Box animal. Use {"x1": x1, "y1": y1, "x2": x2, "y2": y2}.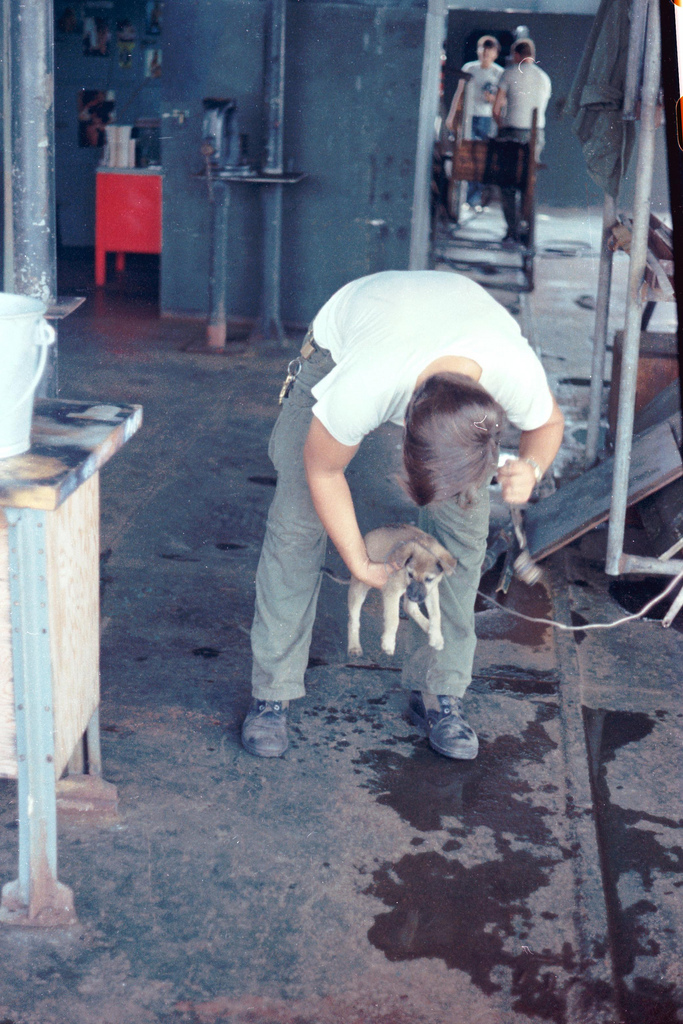
{"x1": 320, "y1": 525, "x2": 457, "y2": 660}.
